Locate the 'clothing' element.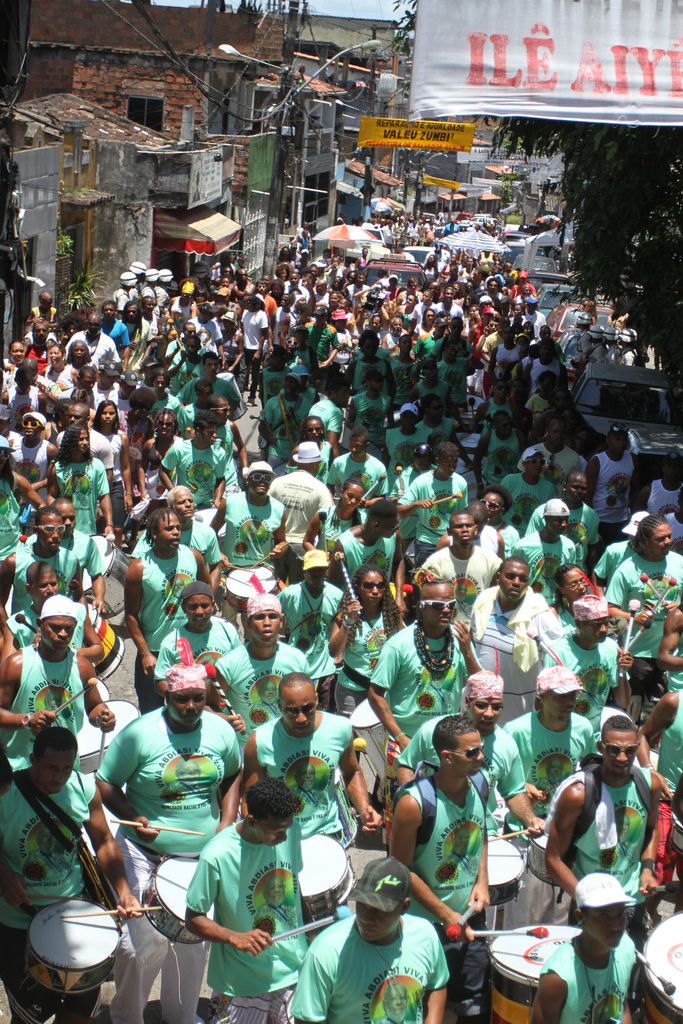
Element bbox: <bbox>500, 469, 558, 529</bbox>.
